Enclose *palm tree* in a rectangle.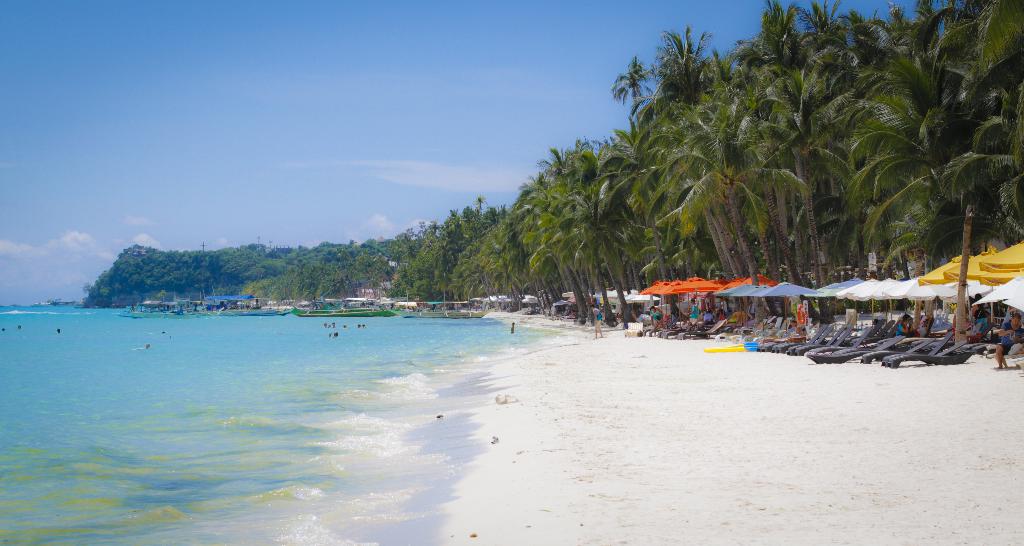
[left=924, top=0, right=1023, bottom=232].
